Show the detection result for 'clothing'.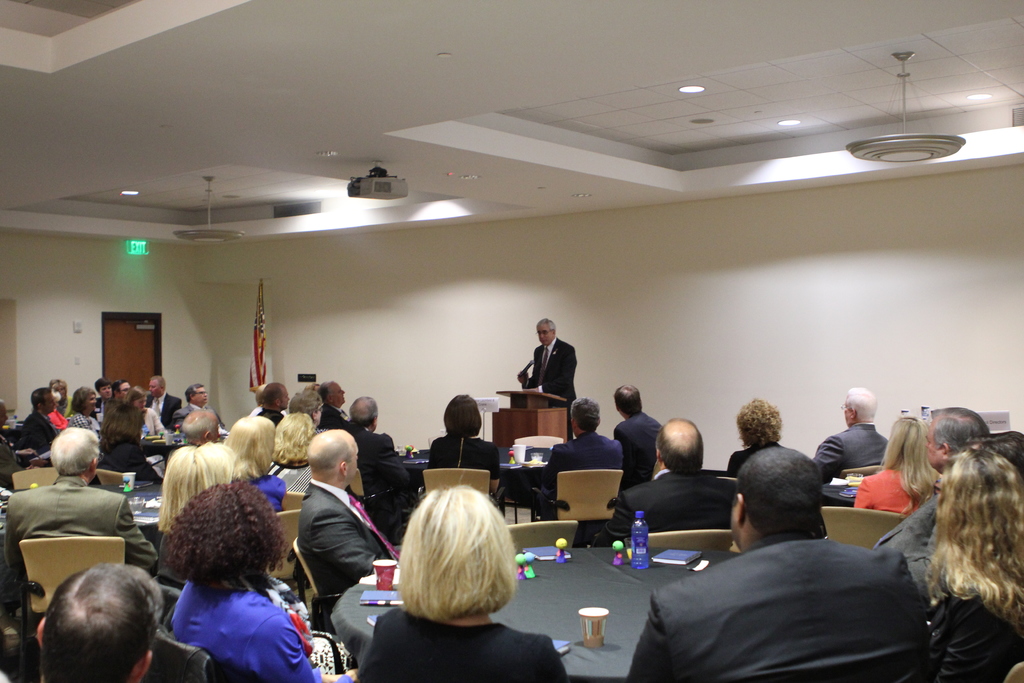
(522, 336, 579, 437).
